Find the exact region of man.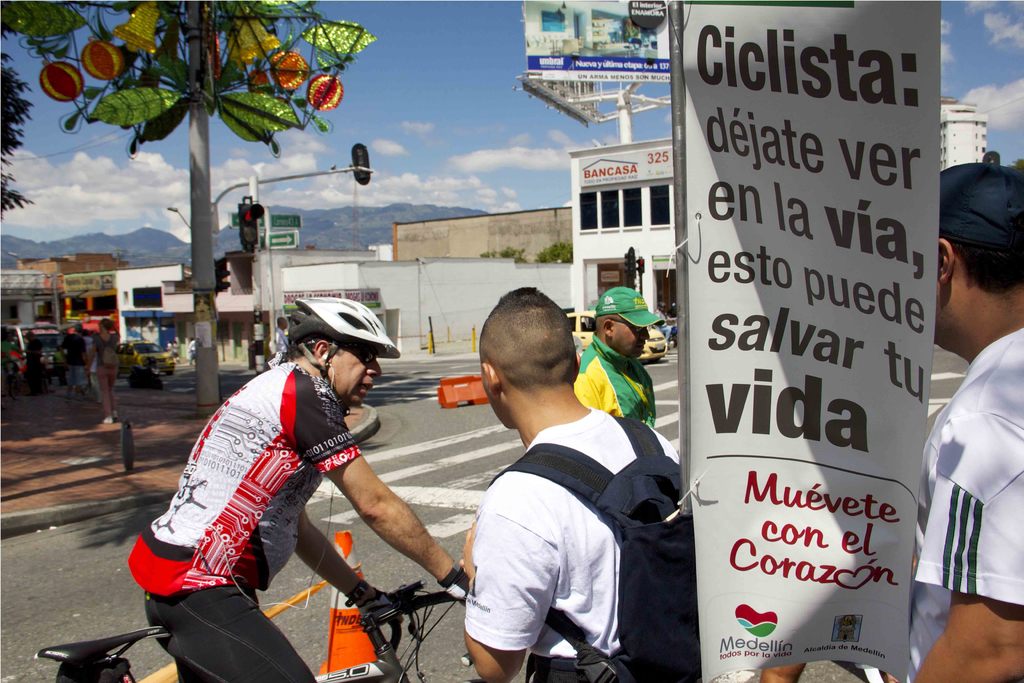
Exact region: <region>908, 165, 1023, 682</region>.
